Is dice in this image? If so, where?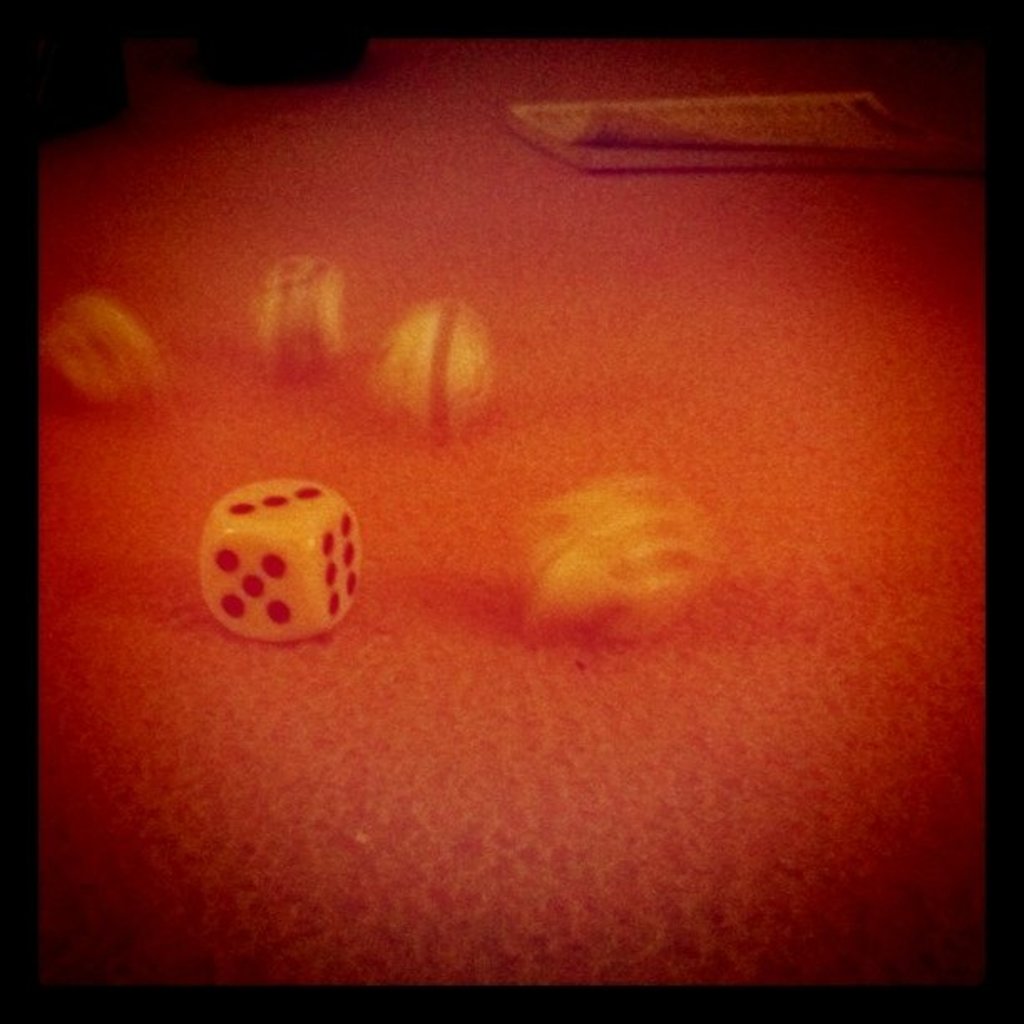
Yes, at {"x1": 520, "y1": 472, "x2": 703, "y2": 643}.
